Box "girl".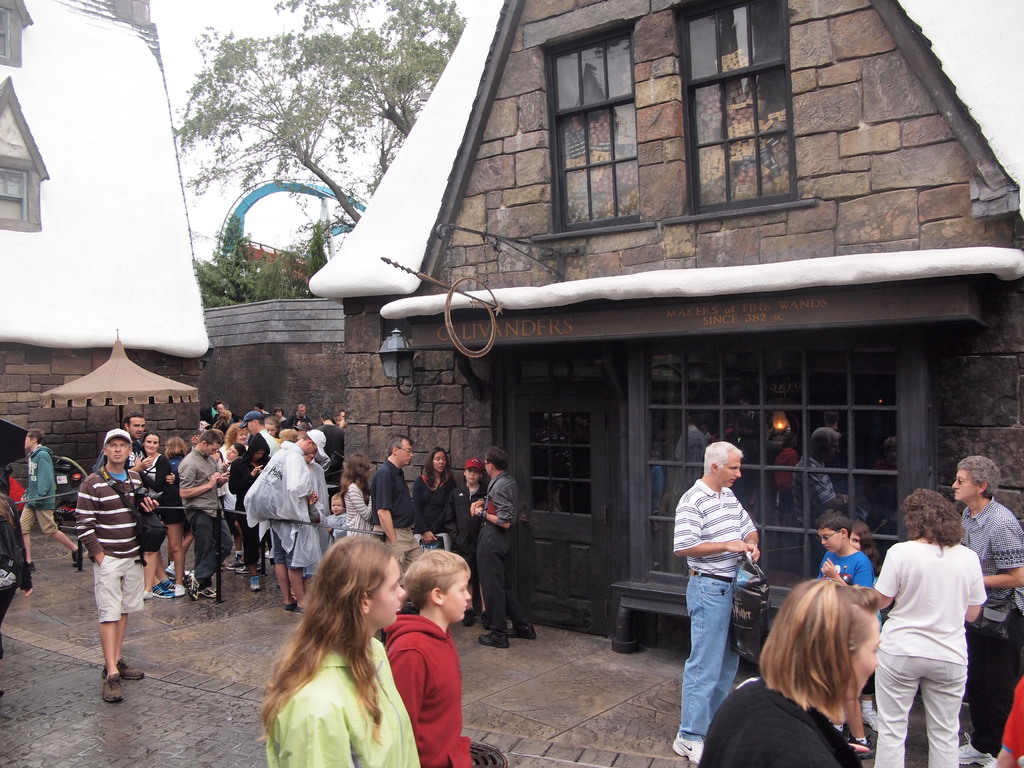
box(701, 575, 882, 767).
